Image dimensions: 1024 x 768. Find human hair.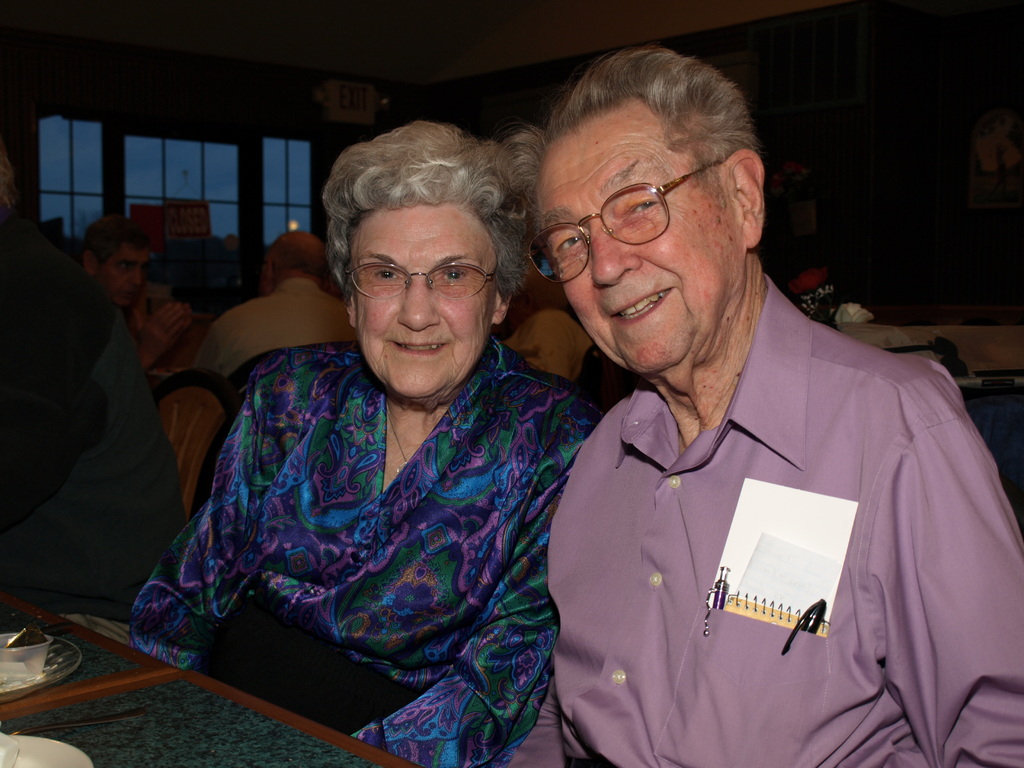
(left=262, top=236, right=330, bottom=271).
